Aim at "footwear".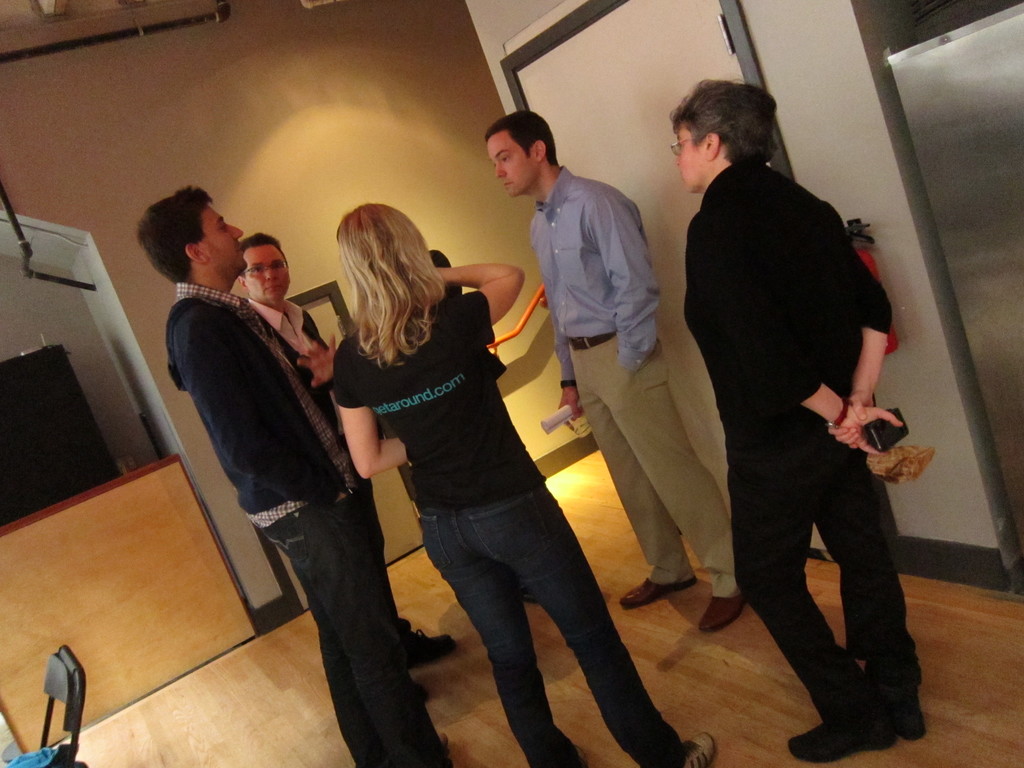
Aimed at 619/575/698/606.
